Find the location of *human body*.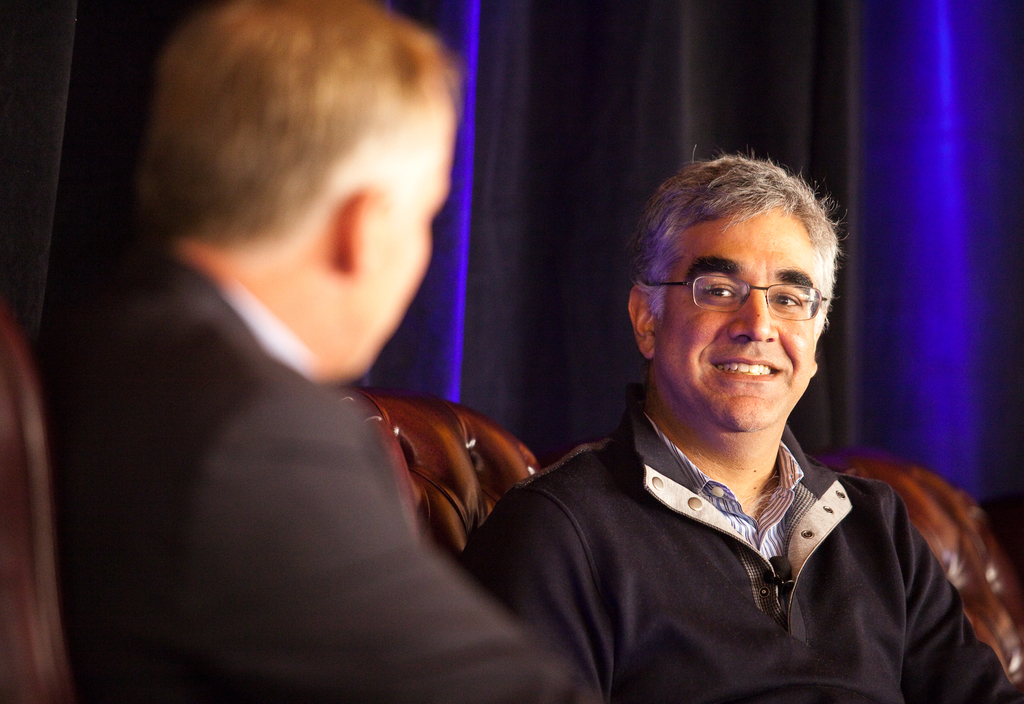
Location: (381, 191, 1009, 703).
